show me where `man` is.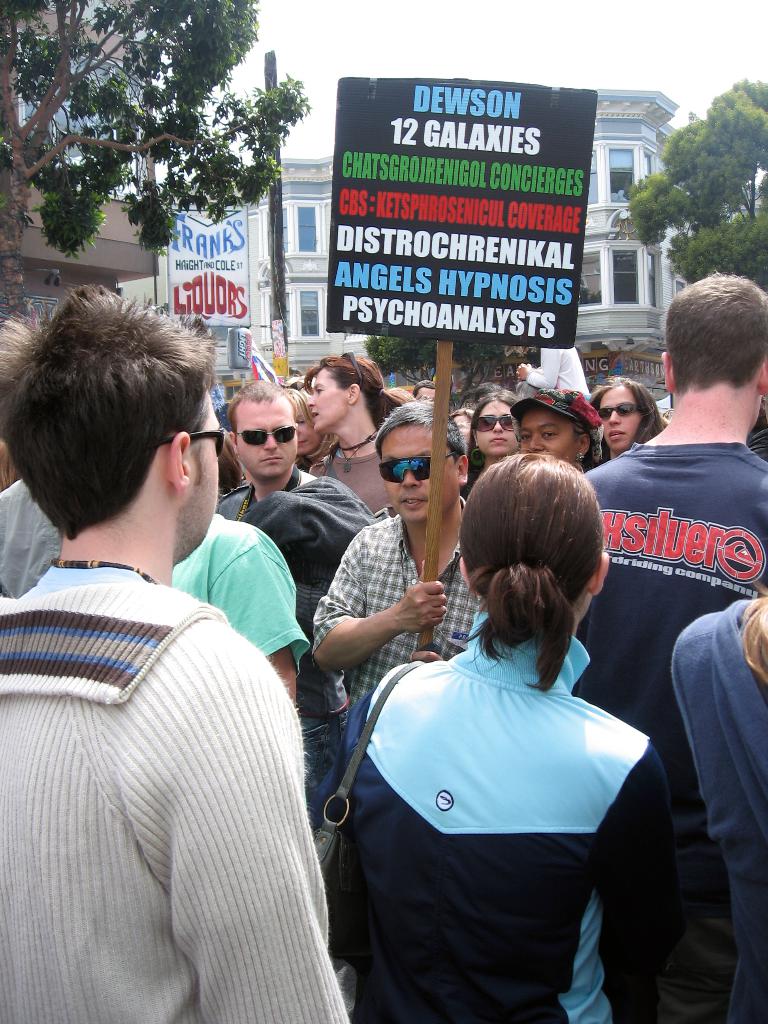
`man` is at bbox=(308, 393, 492, 750).
